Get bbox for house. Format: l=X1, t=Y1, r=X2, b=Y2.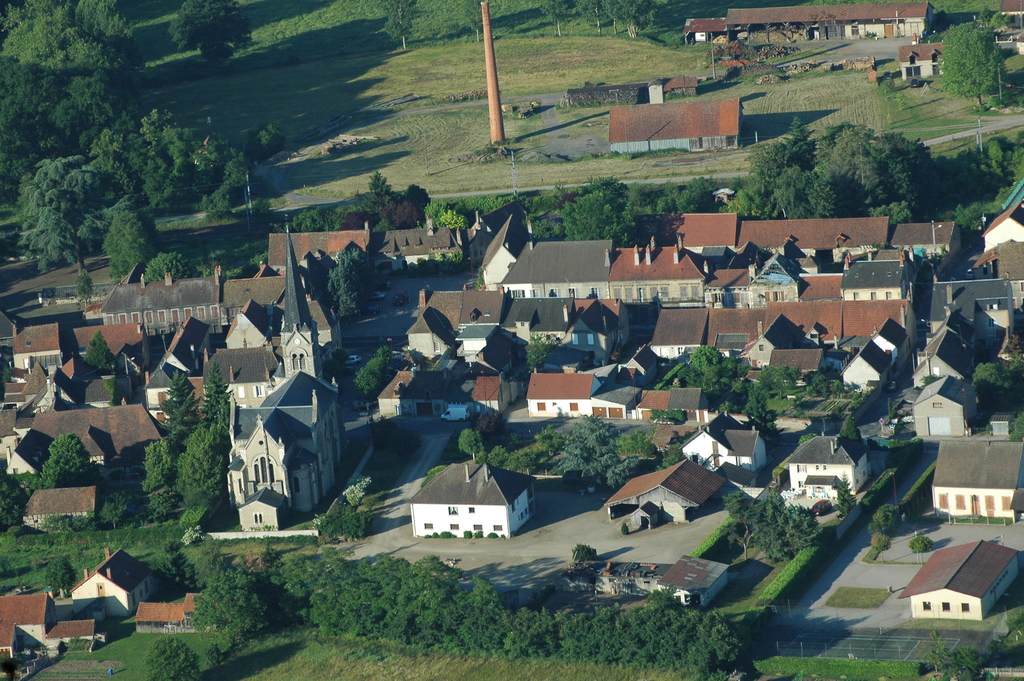
l=607, t=455, r=729, b=524.
